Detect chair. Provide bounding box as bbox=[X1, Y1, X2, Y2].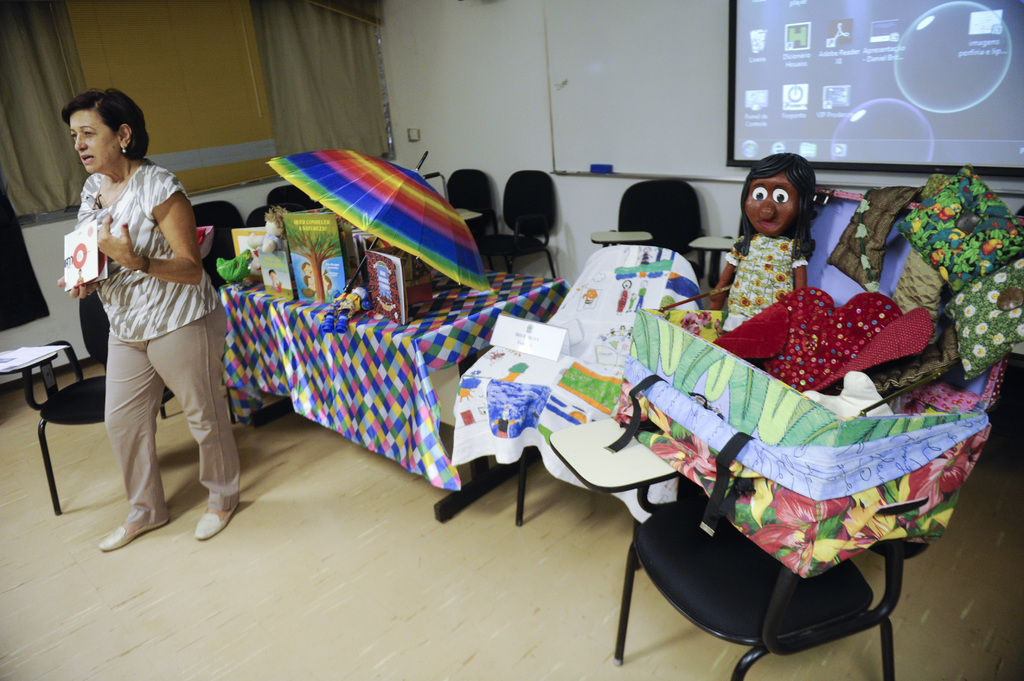
bbox=[13, 286, 178, 515].
